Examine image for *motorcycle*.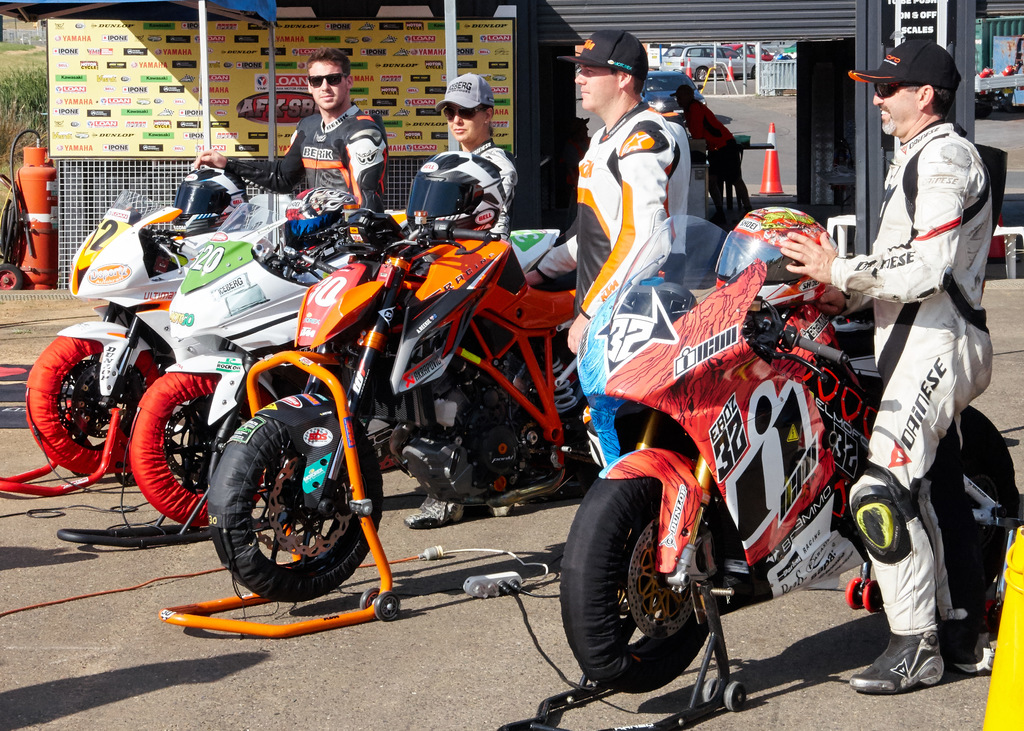
Examination result: l=205, t=204, r=605, b=602.
